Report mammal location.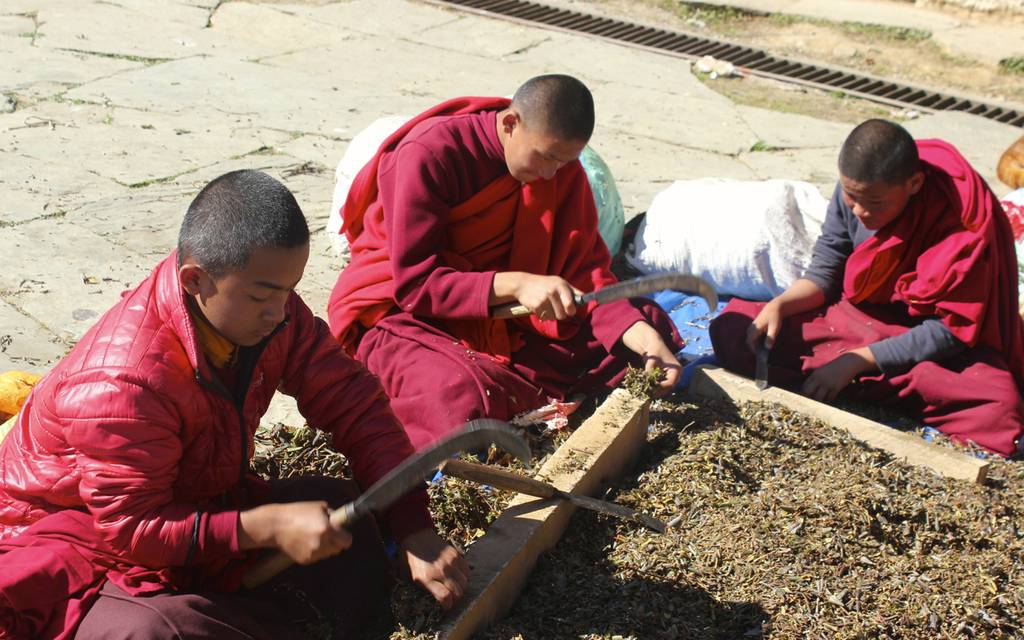
Report: <box>322,70,691,476</box>.
